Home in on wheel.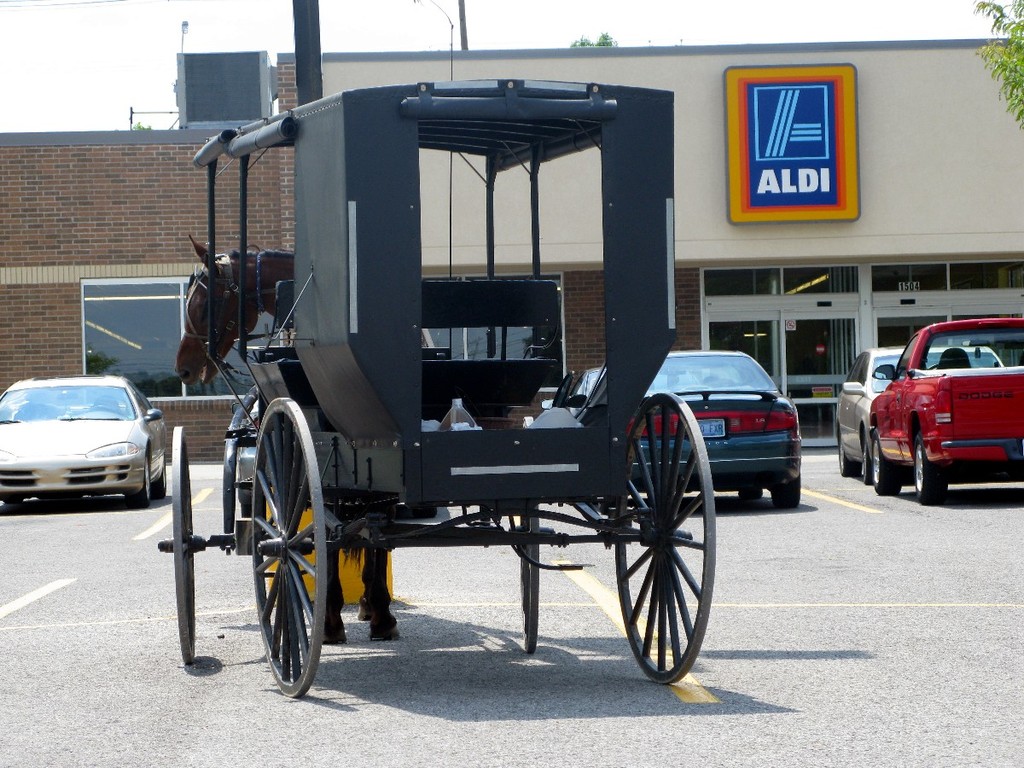
Homed in at (127,450,155,509).
